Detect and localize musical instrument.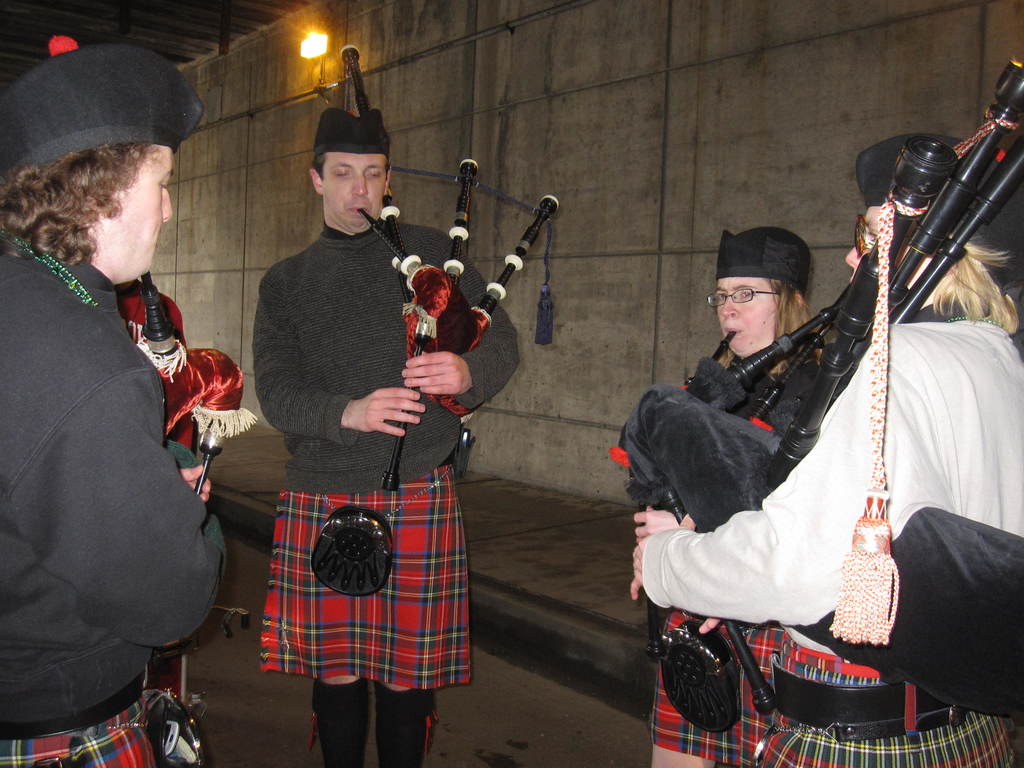
Localized at l=613, t=61, r=1023, b=719.
